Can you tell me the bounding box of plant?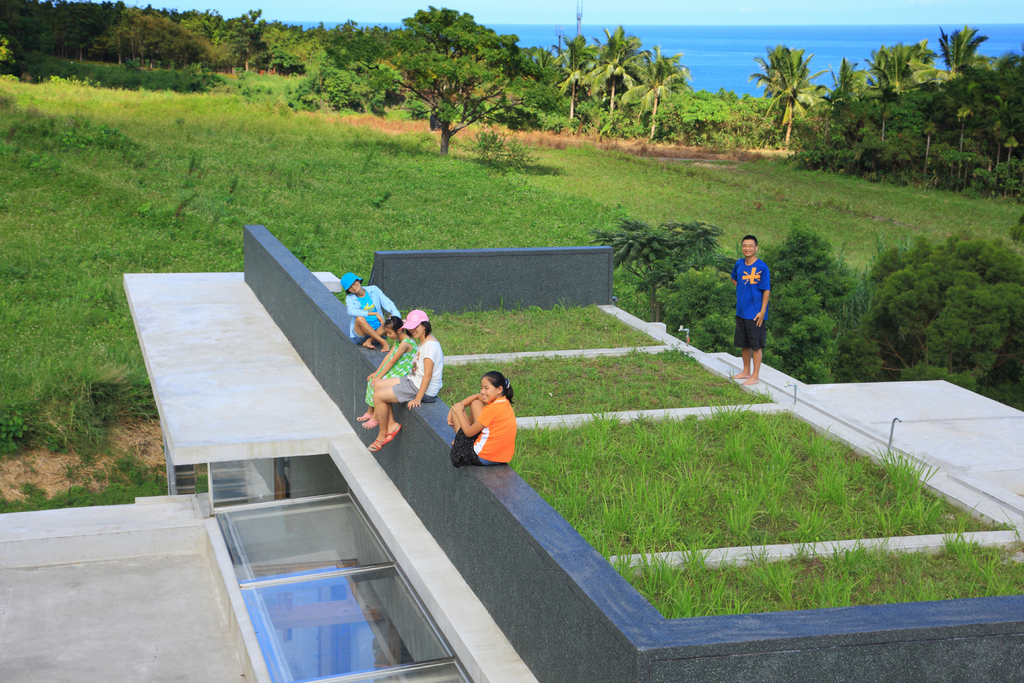
rect(871, 440, 948, 506).
